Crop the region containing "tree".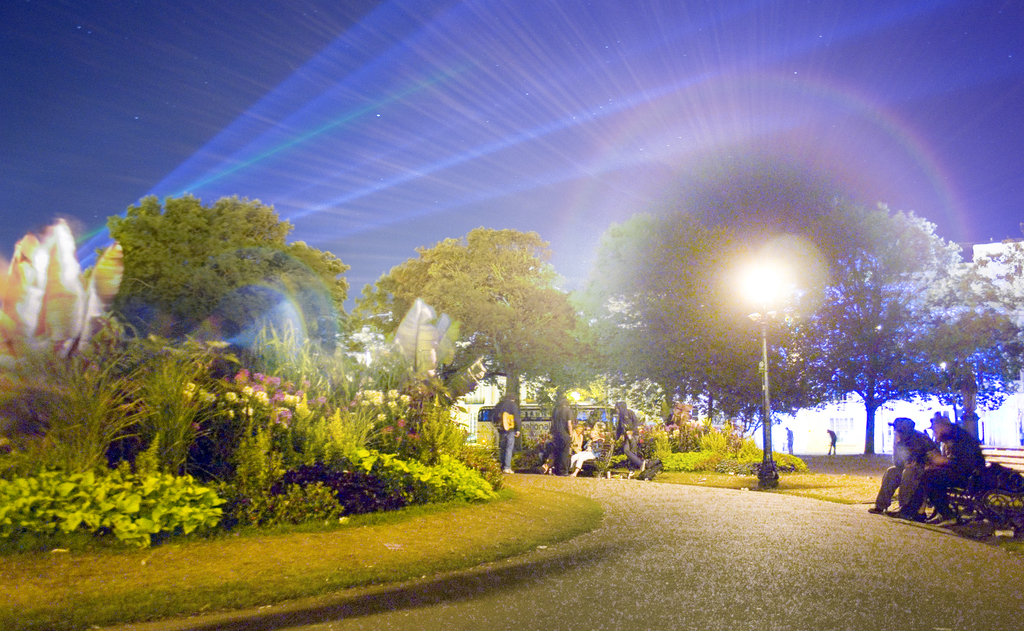
Crop region: locate(913, 240, 1023, 444).
